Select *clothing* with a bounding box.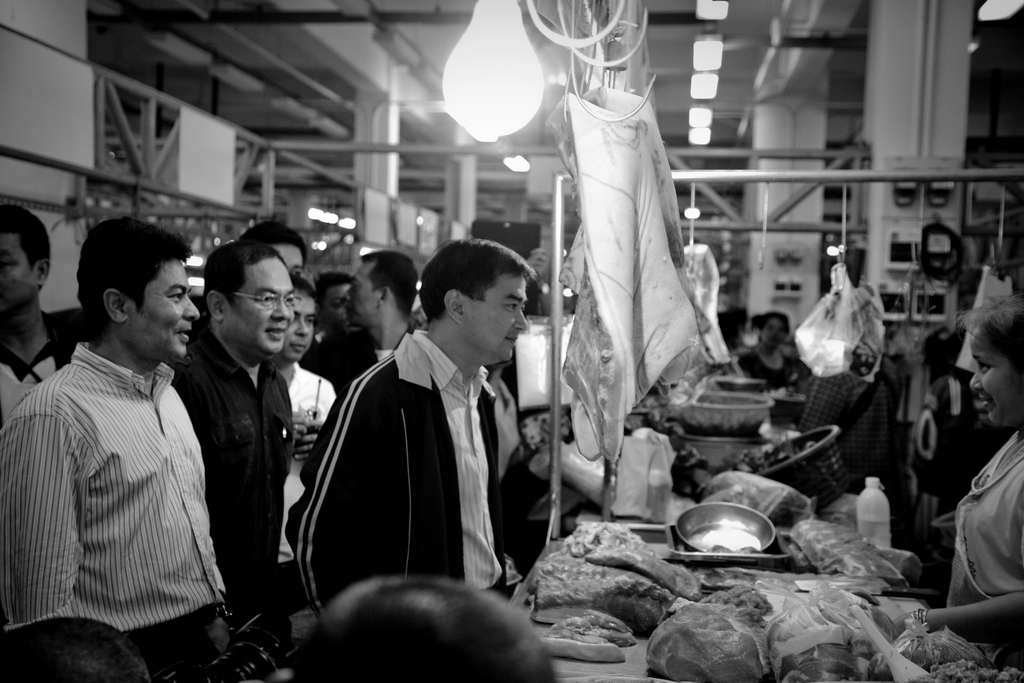
box(736, 350, 816, 391).
